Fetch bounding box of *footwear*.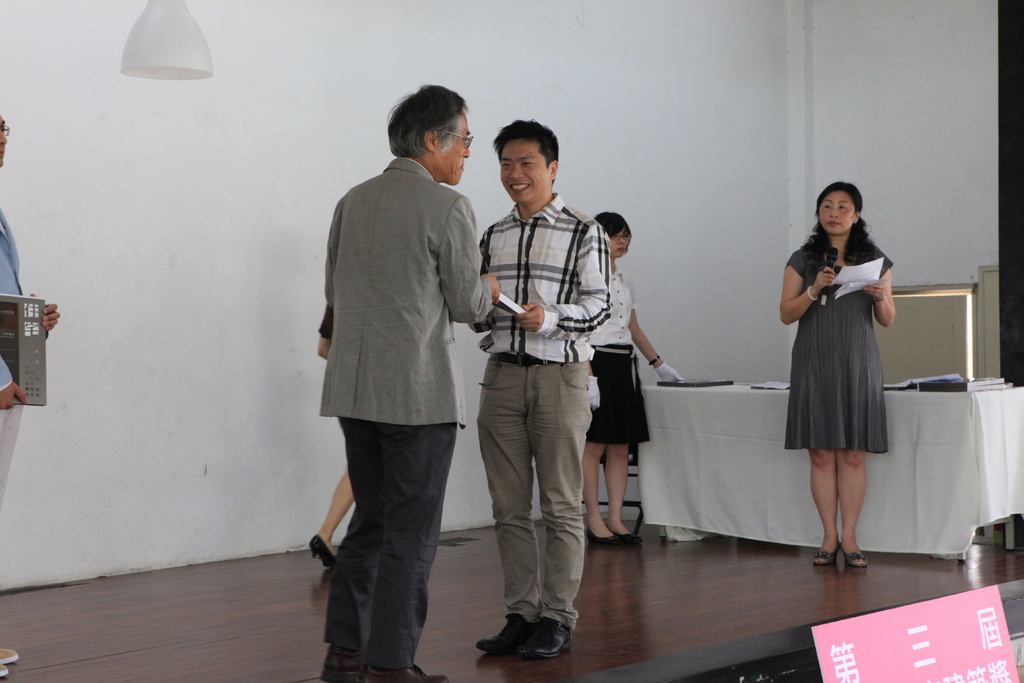
Bbox: {"x1": 479, "y1": 612, "x2": 532, "y2": 649}.
